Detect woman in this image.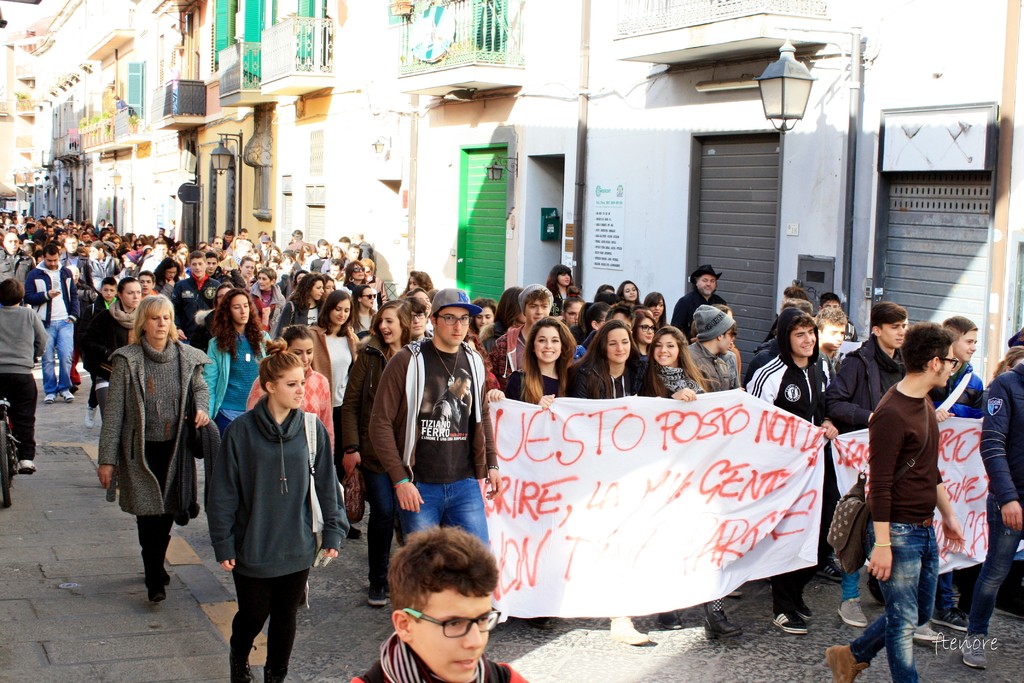
Detection: region(465, 297, 497, 338).
